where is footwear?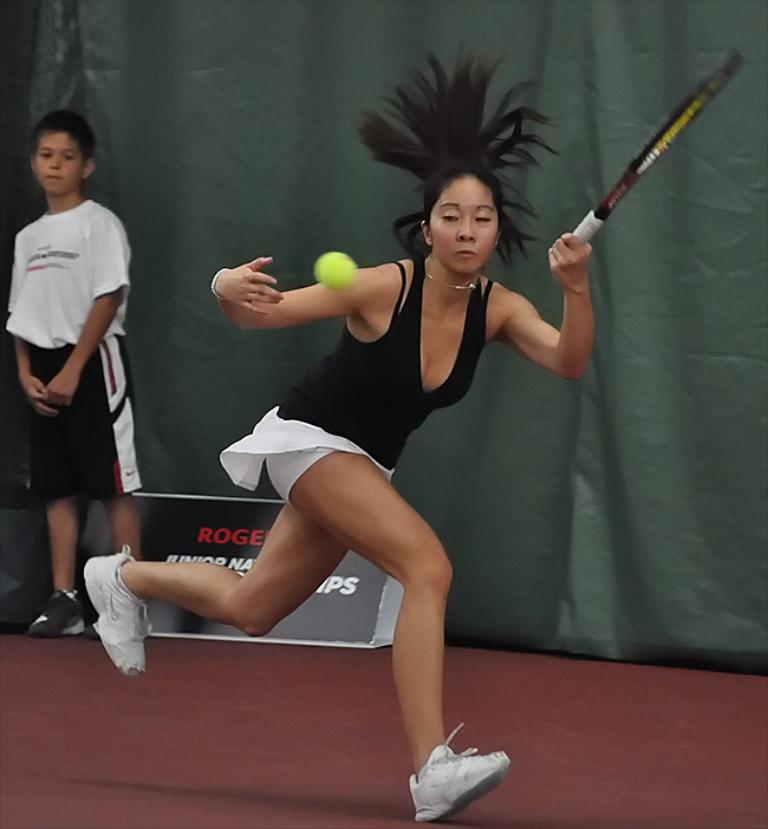
box=[84, 546, 156, 679].
